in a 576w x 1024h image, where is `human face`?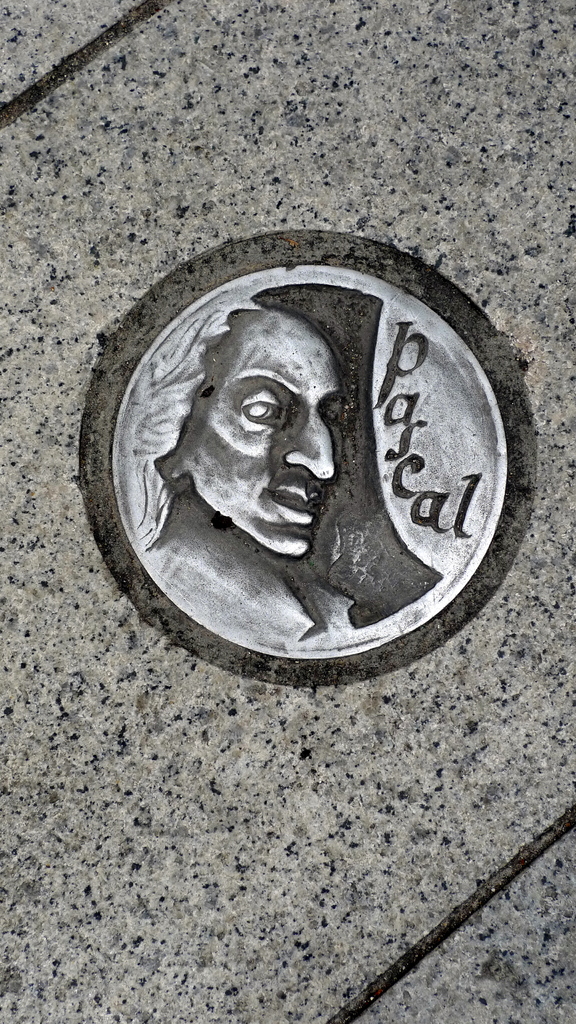
193/308/340/560.
